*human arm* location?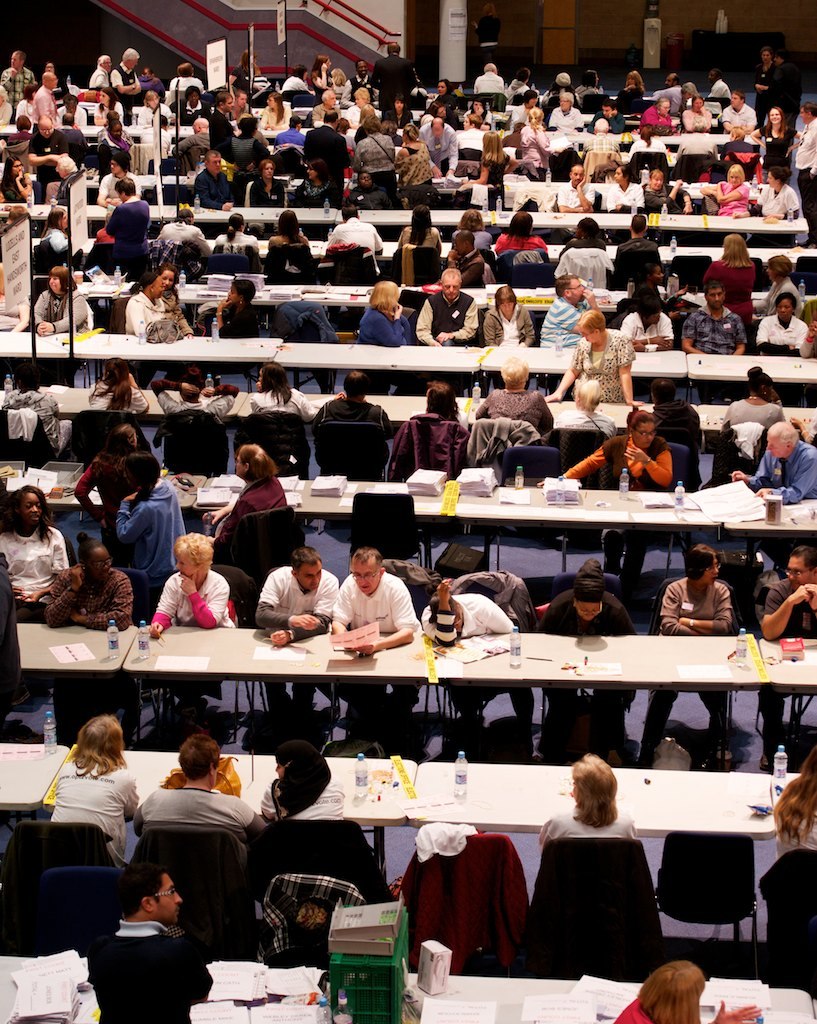
bbox=(543, 346, 580, 401)
